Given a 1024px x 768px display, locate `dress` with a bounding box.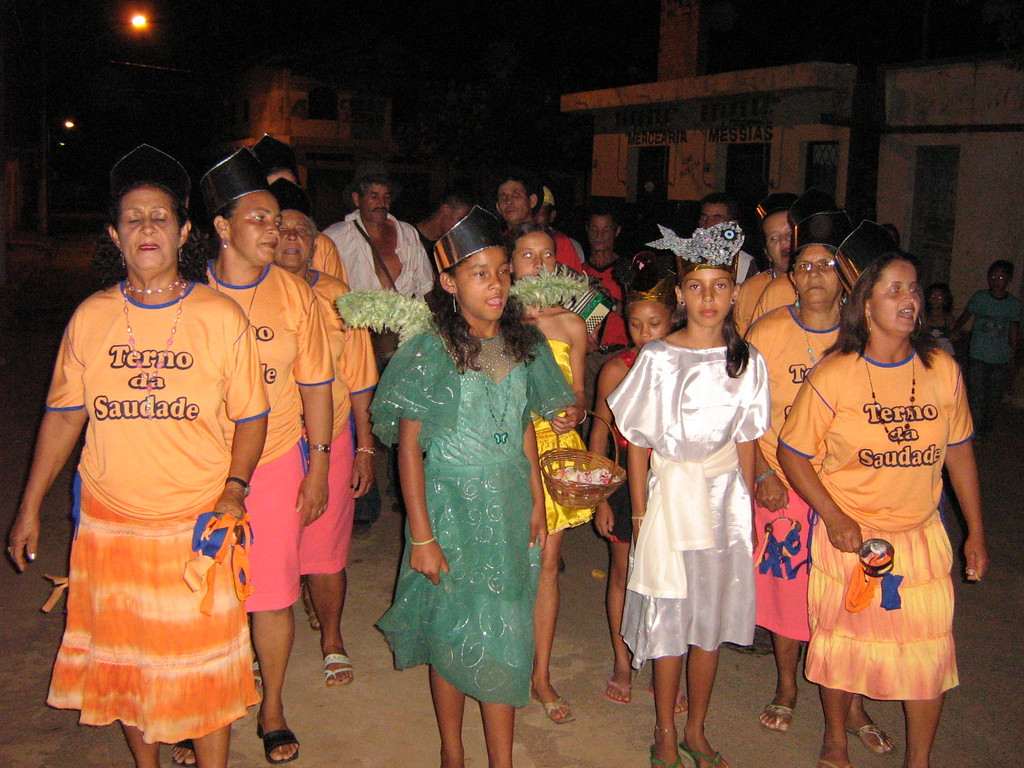
Located: detection(364, 328, 579, 708).
